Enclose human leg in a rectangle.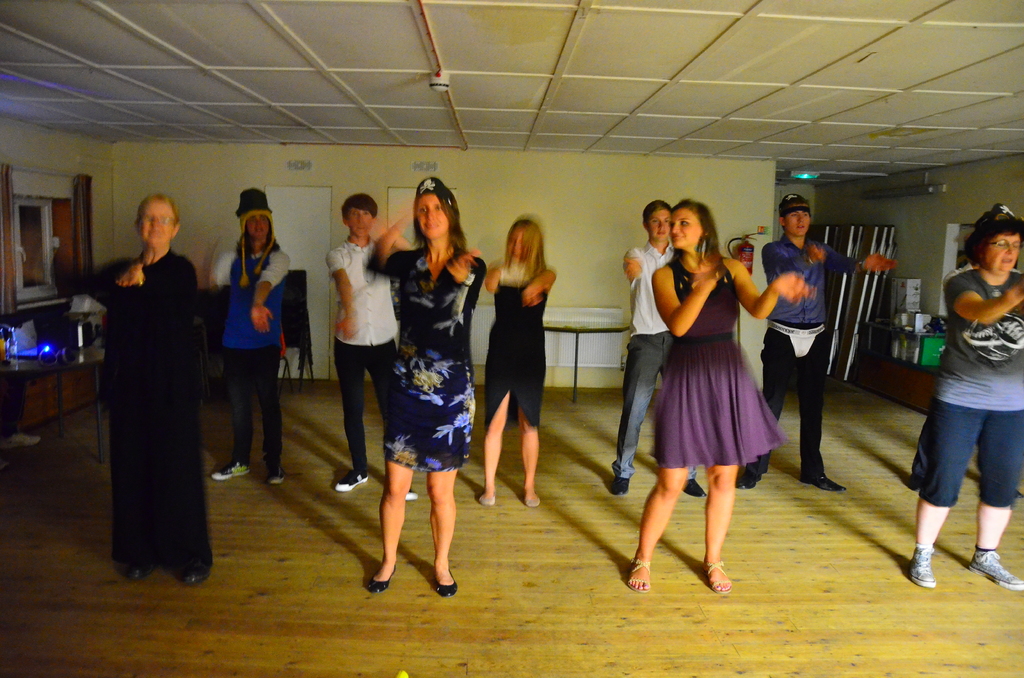
{"x1": 481, "y1": 390, "x2": 508, "y2": 507}.
